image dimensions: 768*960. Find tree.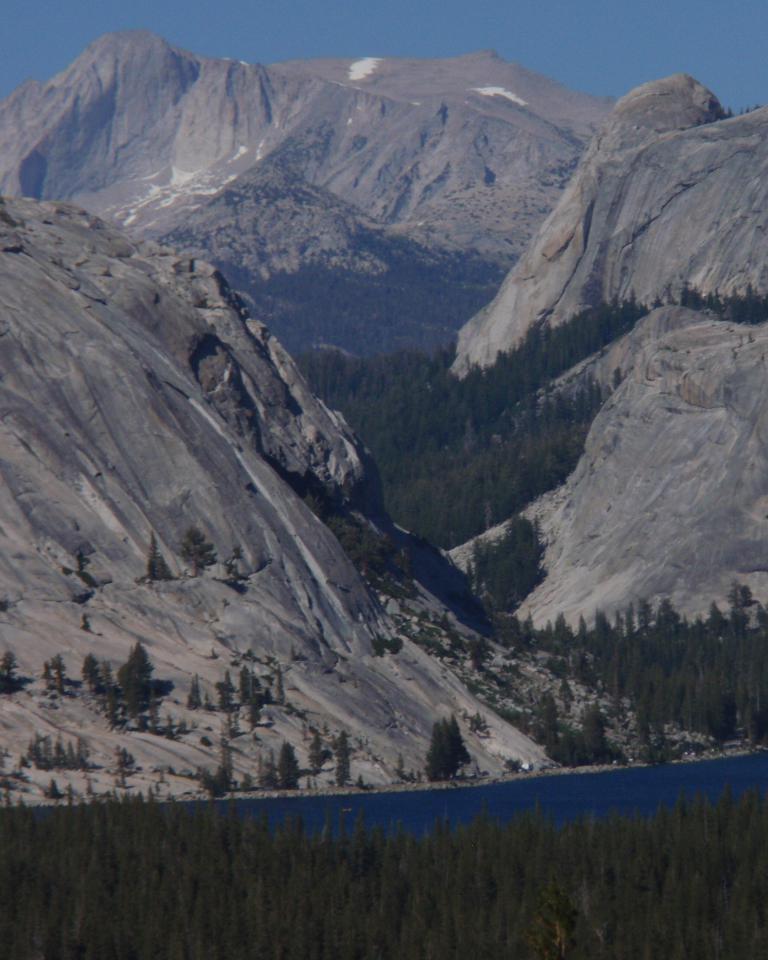
crop(585, 709, 613, 759).
